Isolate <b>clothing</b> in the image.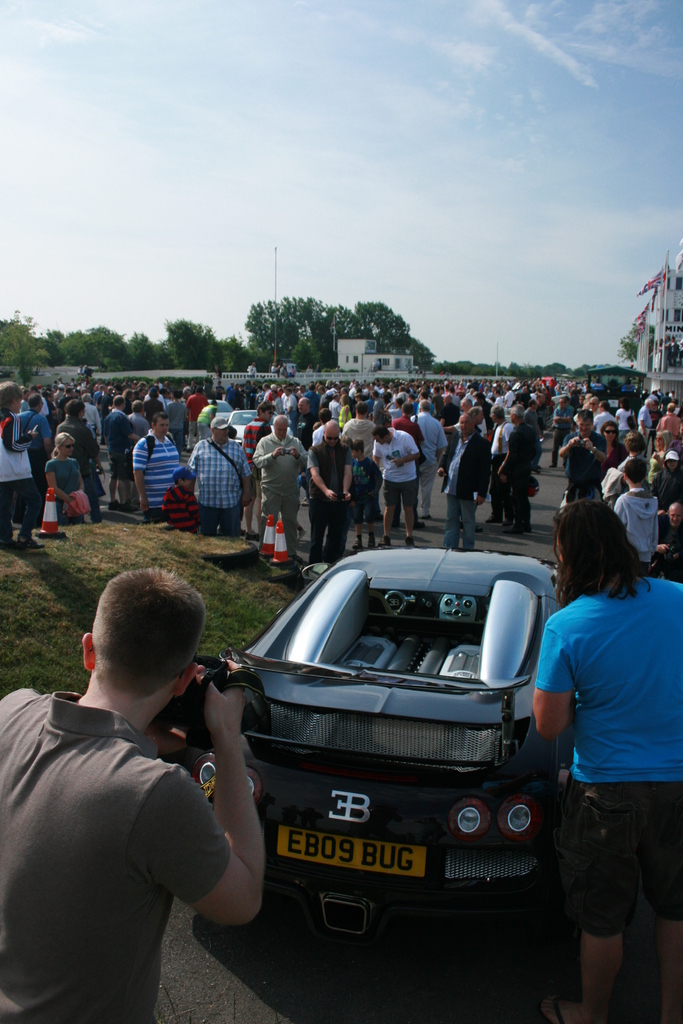
Isolated region: bbox=[347, 416, 375, 451].
